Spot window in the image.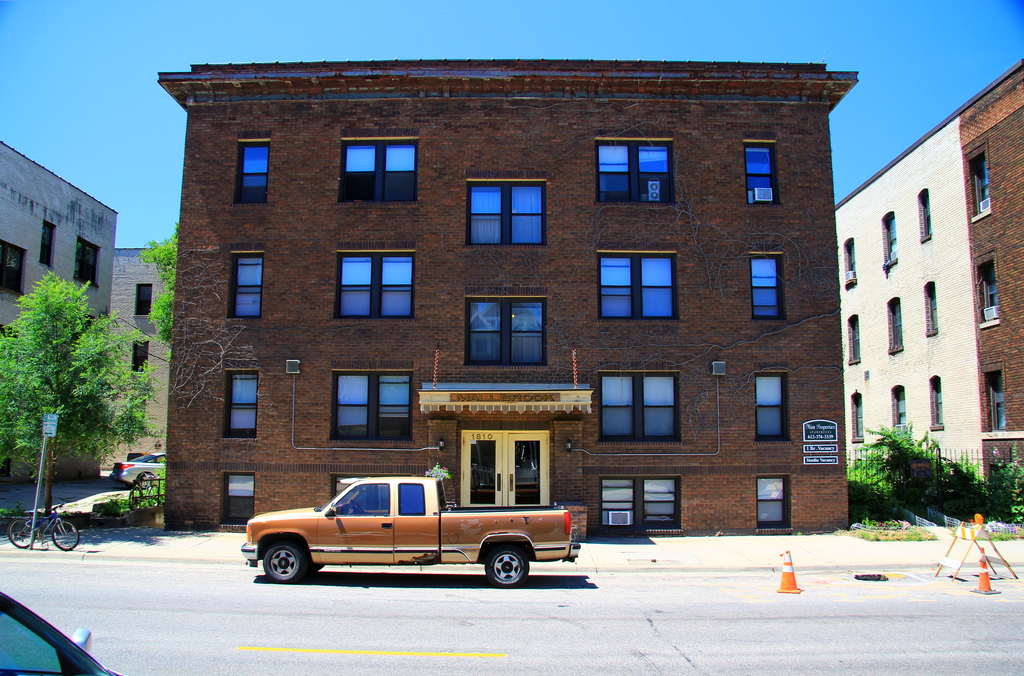
window found at <box>0,243,24,307</box>.
